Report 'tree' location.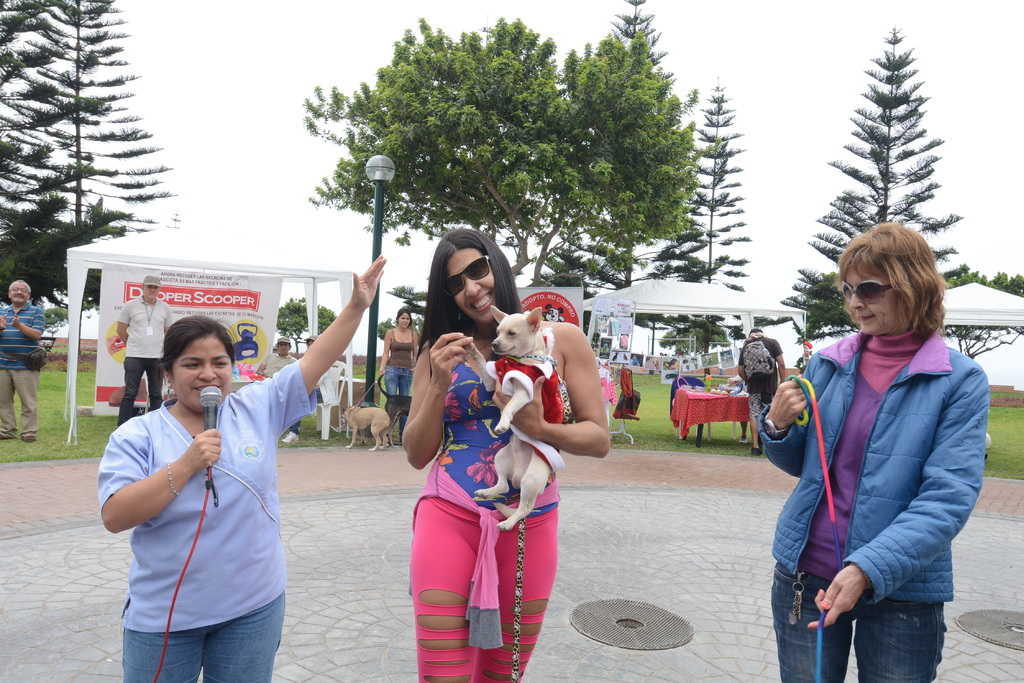
Report: [0, 0, 181, 342].
